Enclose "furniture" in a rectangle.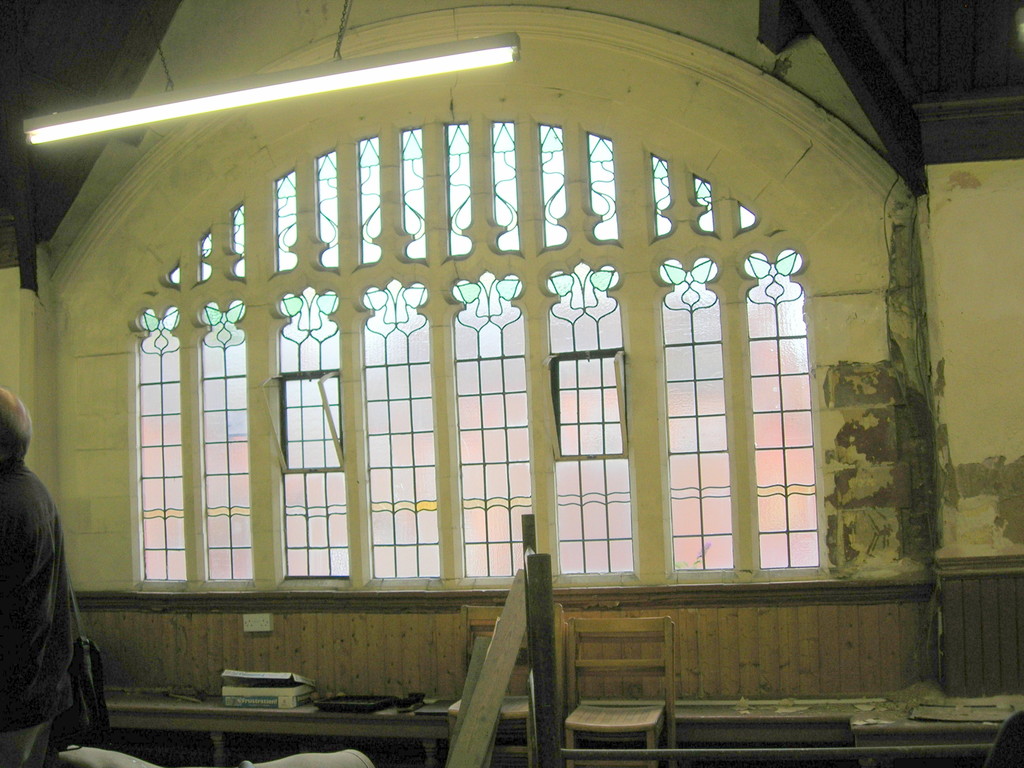
select_region(560, 616, 676, 767).
